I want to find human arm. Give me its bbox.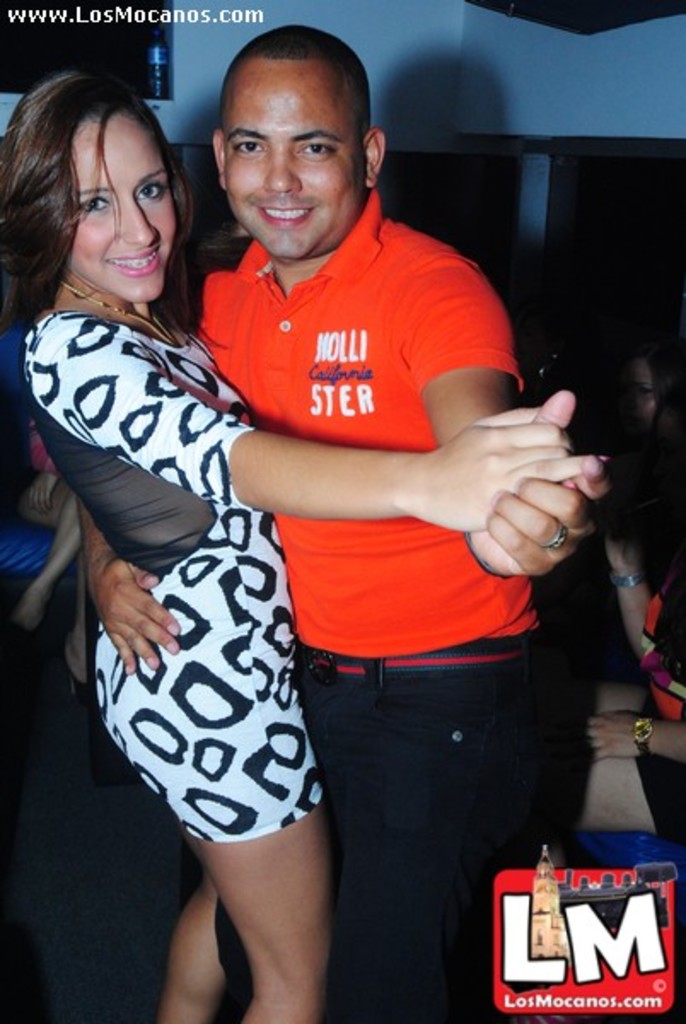
region(604, 531, 645, 657).
